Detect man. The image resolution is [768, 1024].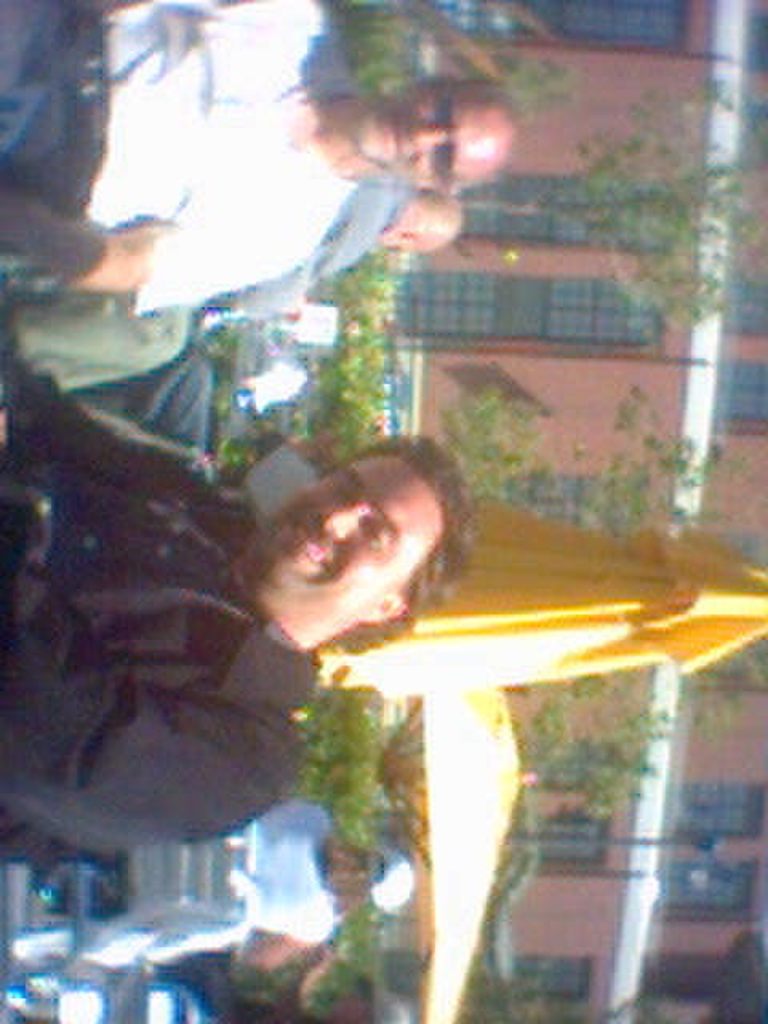
locate(0, 0, 517, 309).
